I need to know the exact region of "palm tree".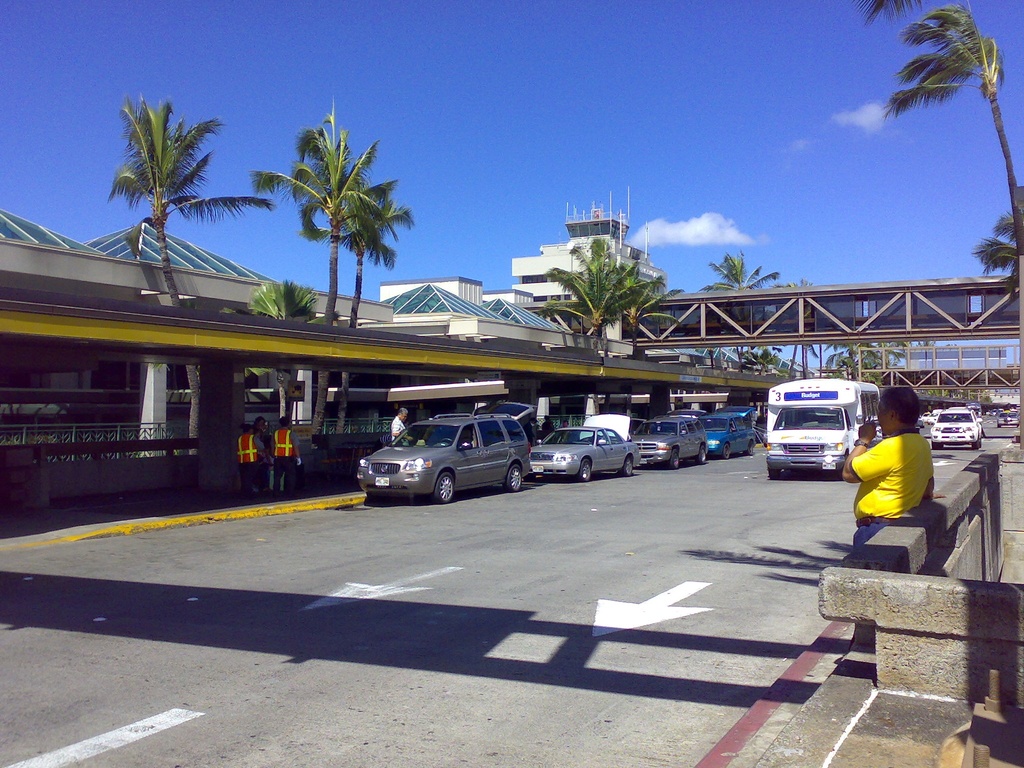
Region: 270/124/364/286.
